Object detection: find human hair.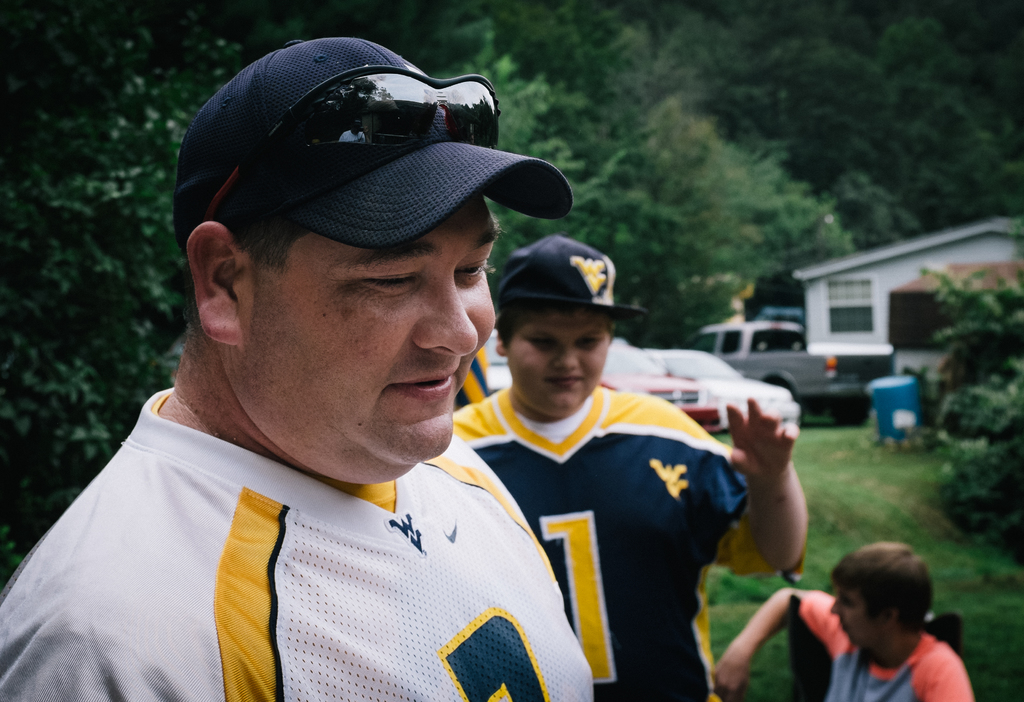
{"x1": 243, "y1": 217, "x2": 298, "y2": 271}.
